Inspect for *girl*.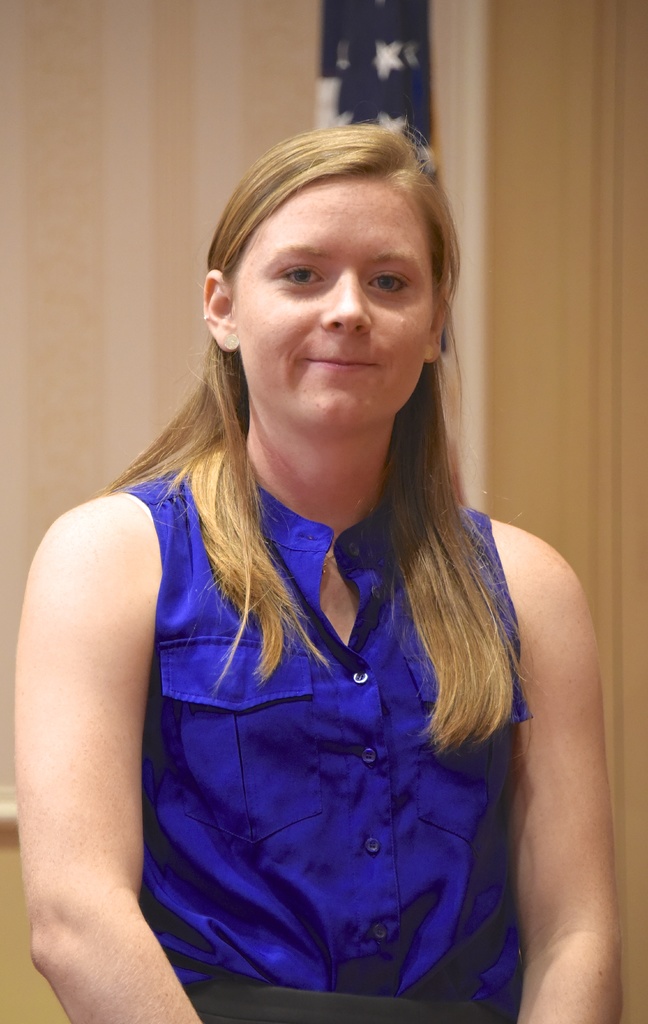
Inspection: 13,129,618,1023.
